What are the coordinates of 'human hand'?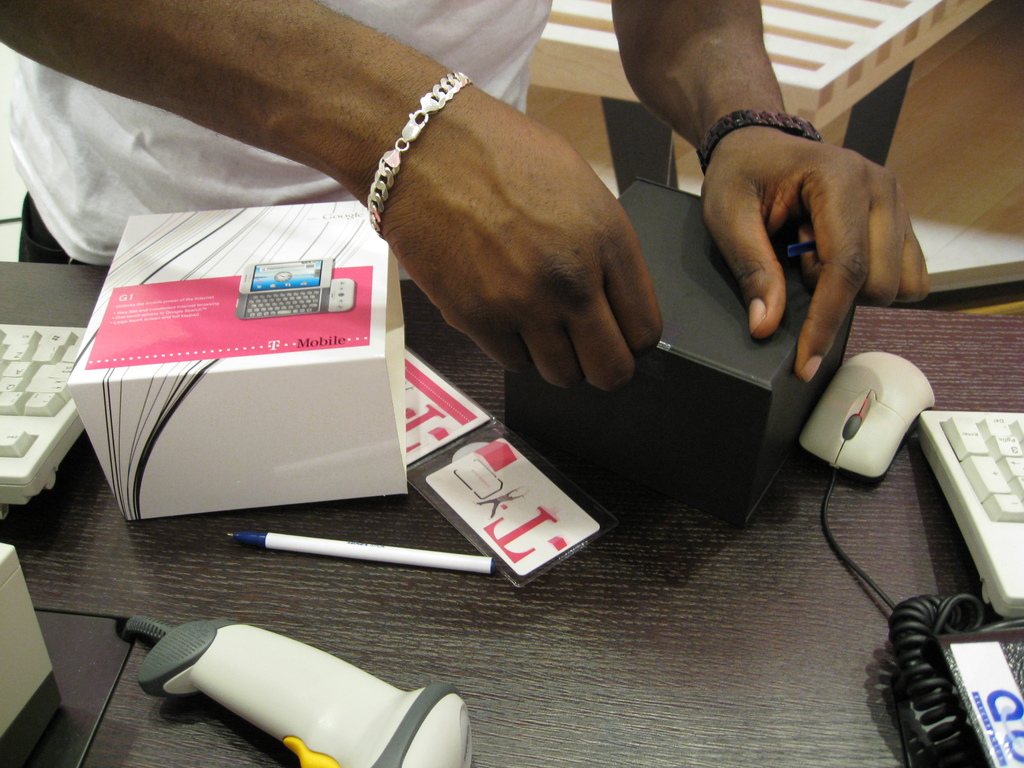
362/81/665/396.
